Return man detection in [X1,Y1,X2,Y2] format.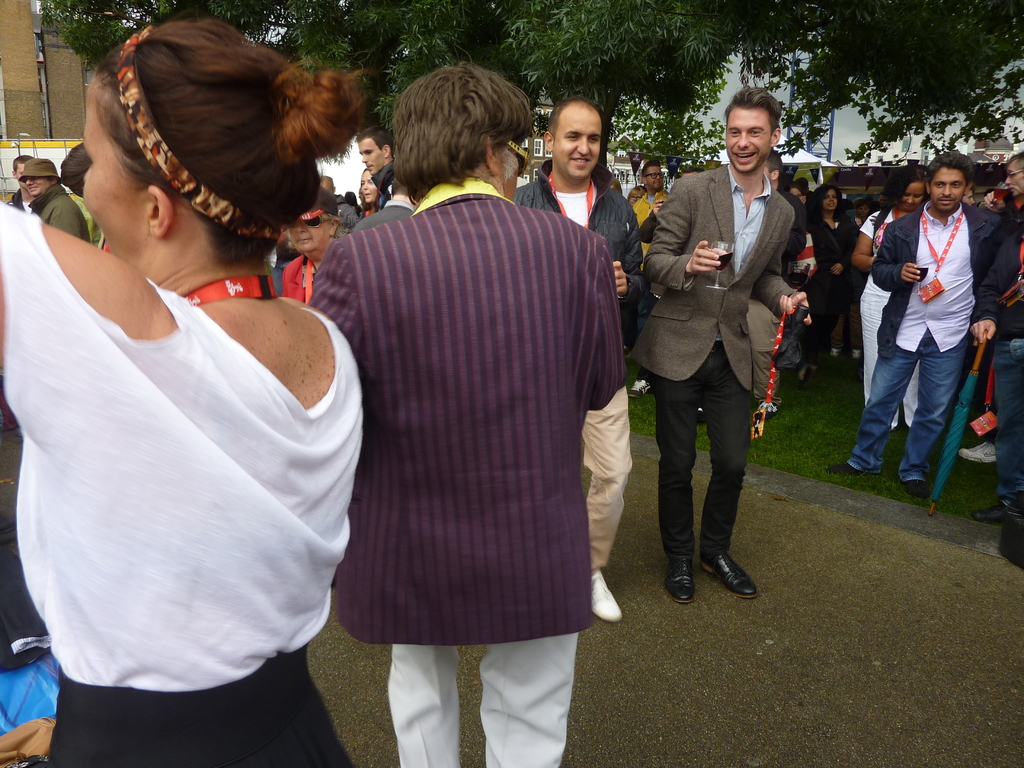
[355,125,397,210].
